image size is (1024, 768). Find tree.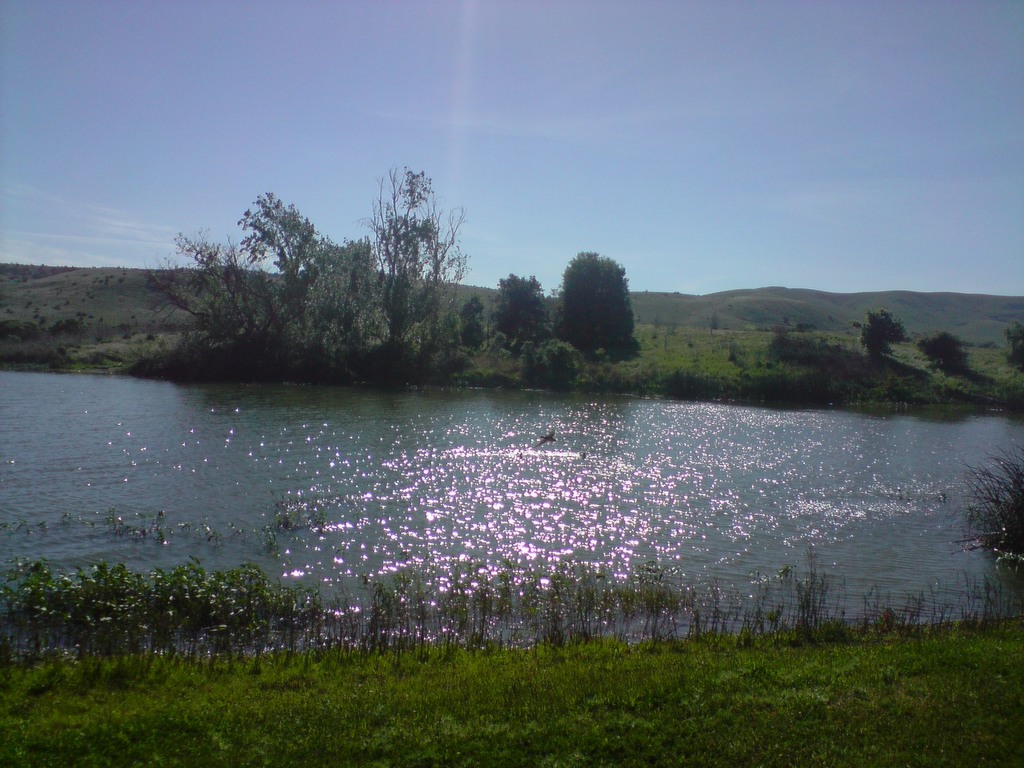
left=454, top=293, right=483, bottom=351.
